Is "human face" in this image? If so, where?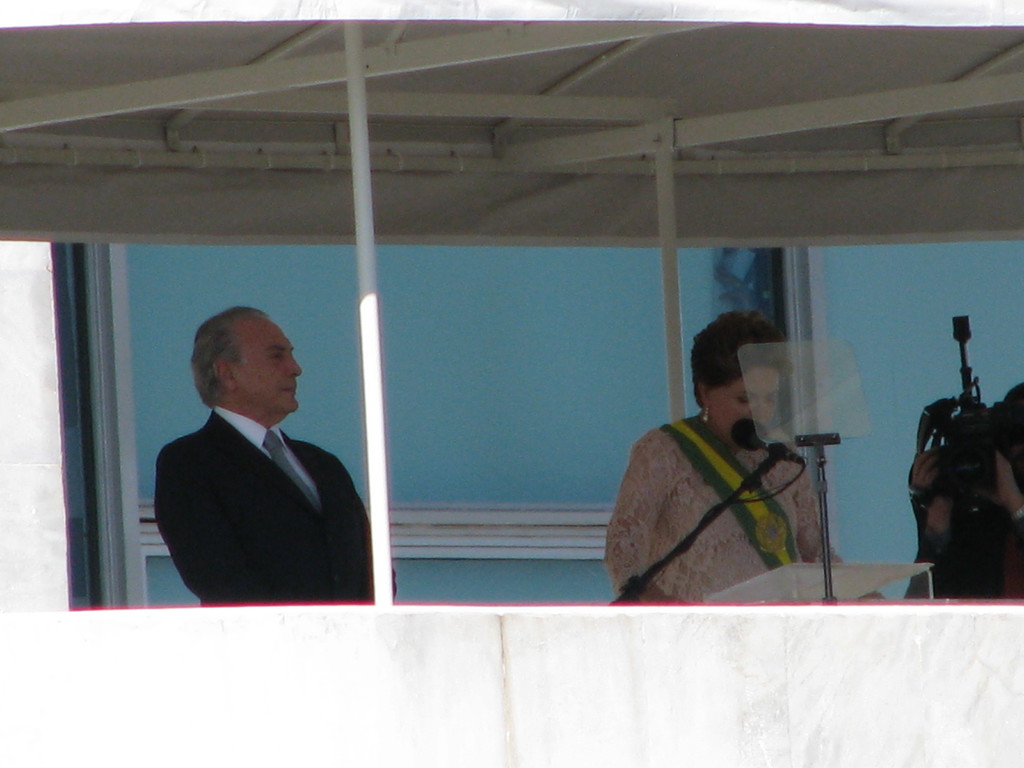
Yes, at 241:319:301:405.
